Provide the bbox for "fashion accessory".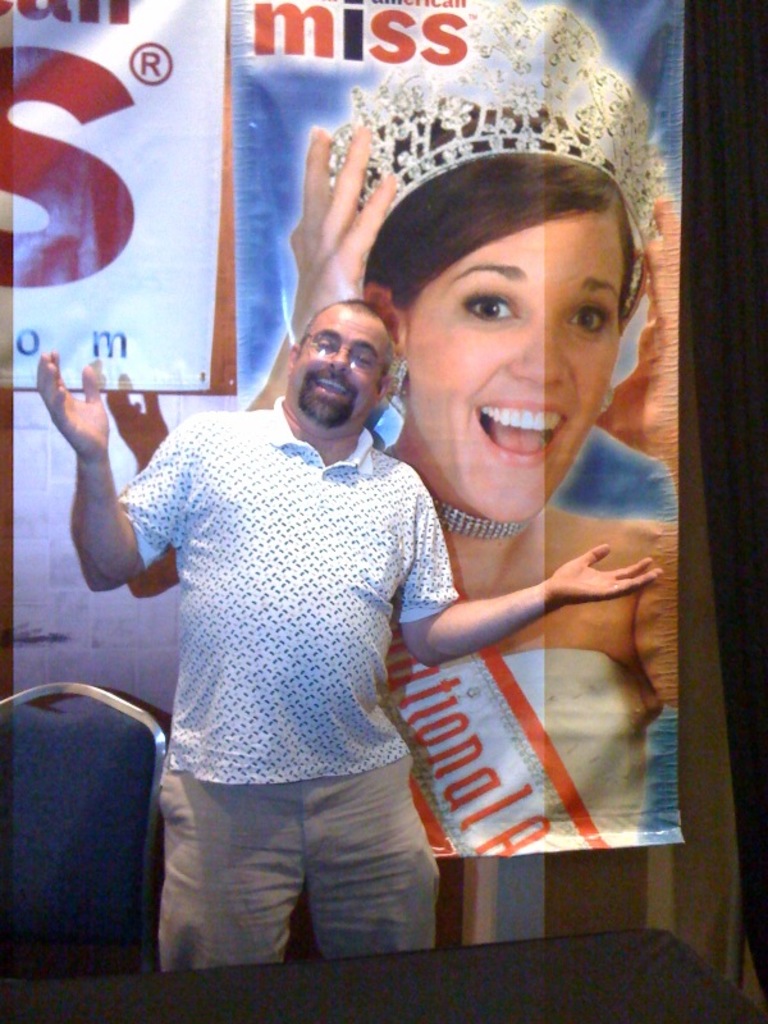
326,0,669,315.
